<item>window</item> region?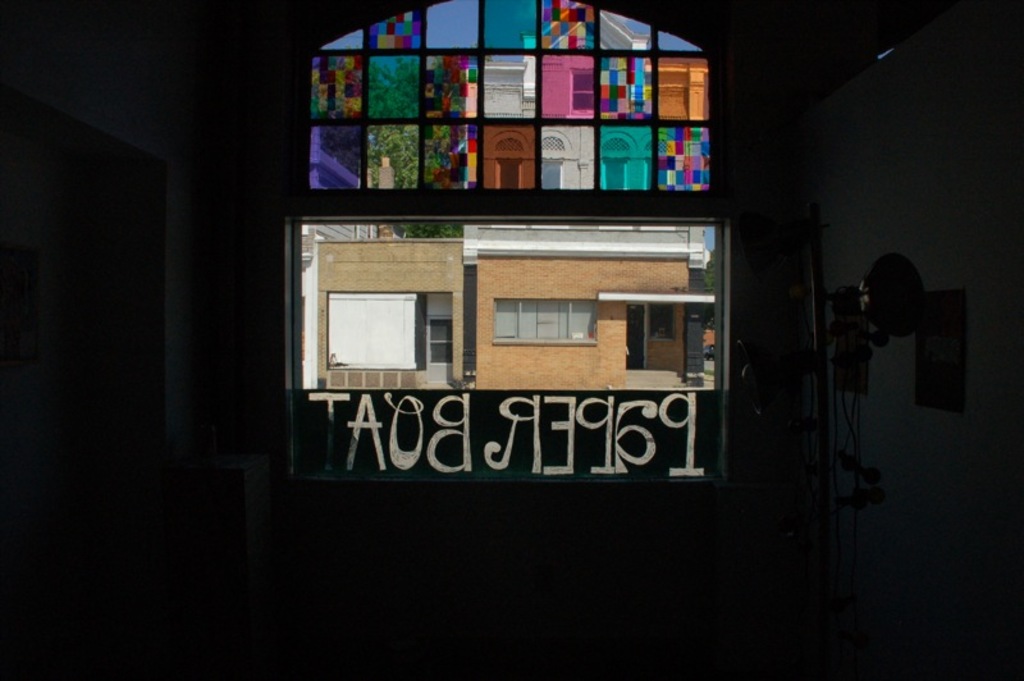
490 298 593 348
